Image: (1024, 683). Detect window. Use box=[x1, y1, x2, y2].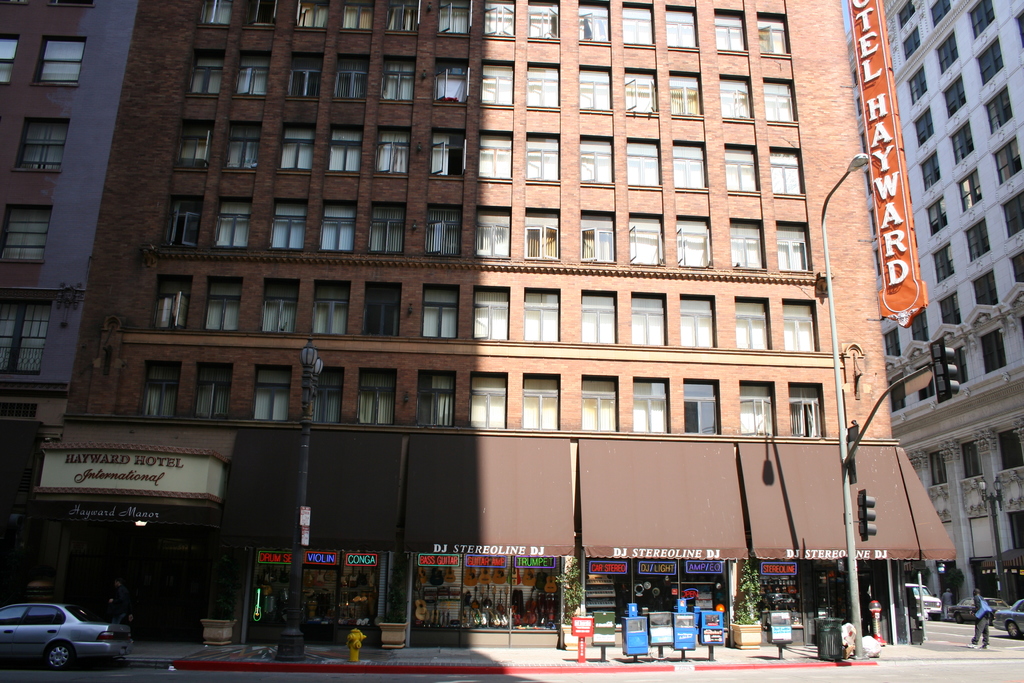
box=[581, 290, 618, 341].
